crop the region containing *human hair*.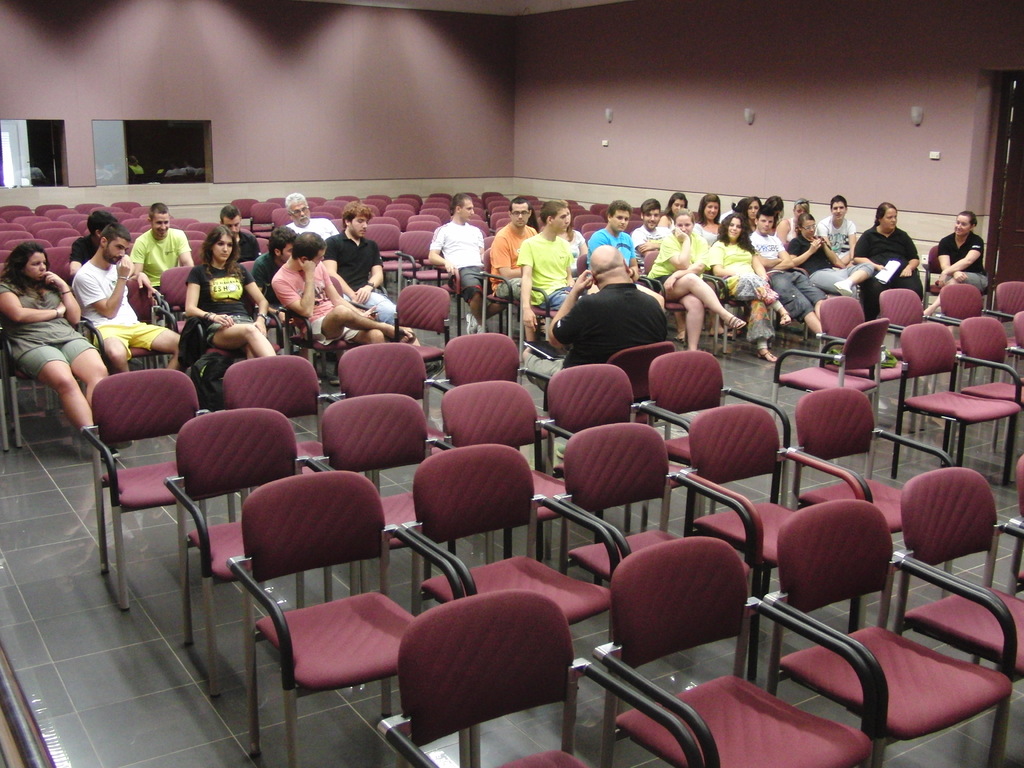
Crop region: bbox=(767, 192, 783, 214).
